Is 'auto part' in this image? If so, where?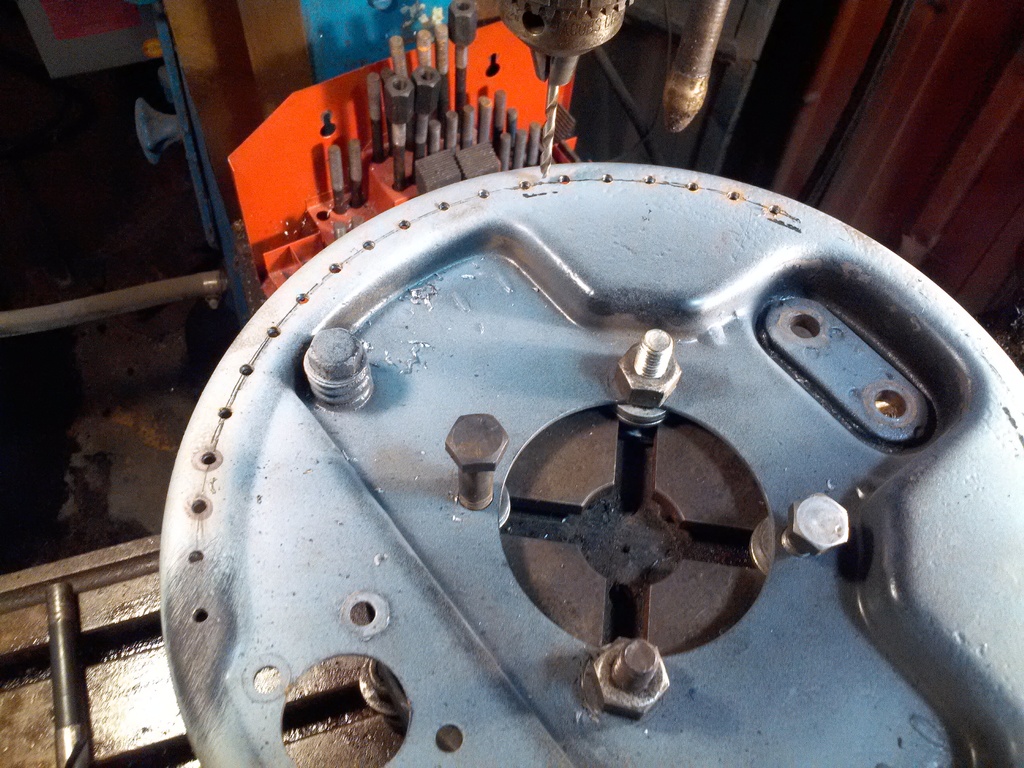
Yes, at bbox(161, 162, 1023, 766).
